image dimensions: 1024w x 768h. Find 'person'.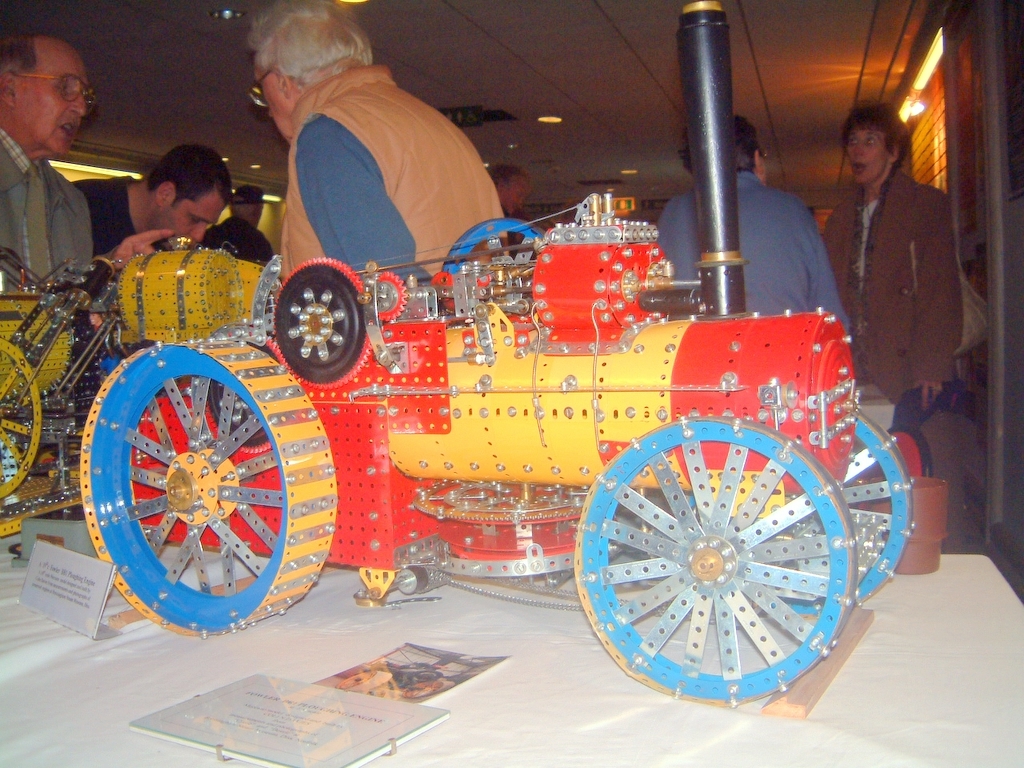
box=[824, 98, 960, 432].
